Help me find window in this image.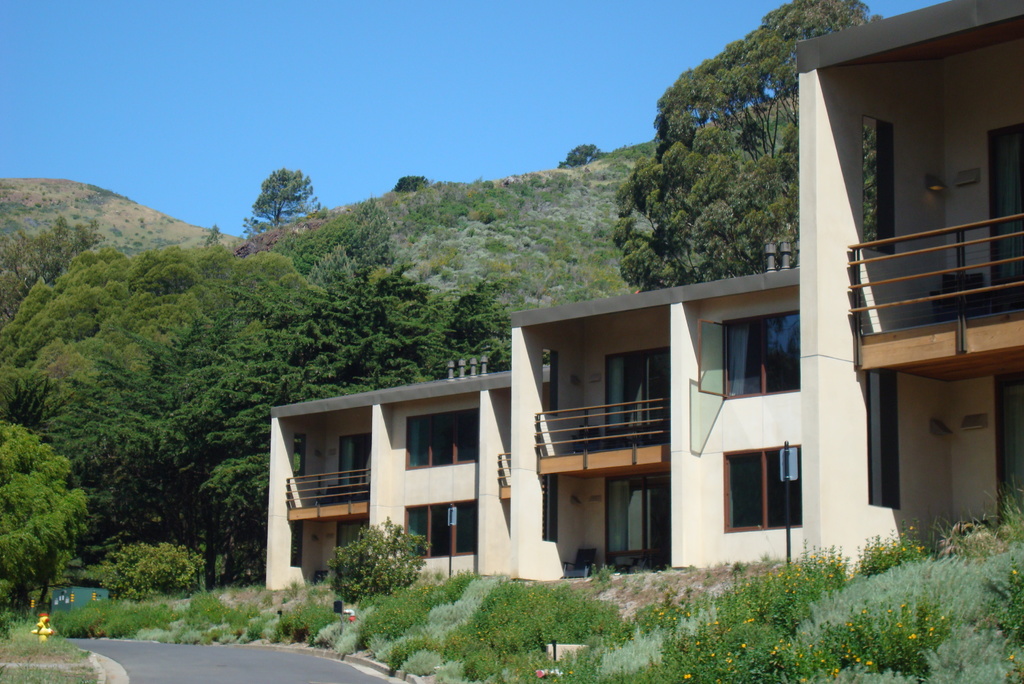
Found it: [x1=406, y1=405, x2=478, y2=469].
